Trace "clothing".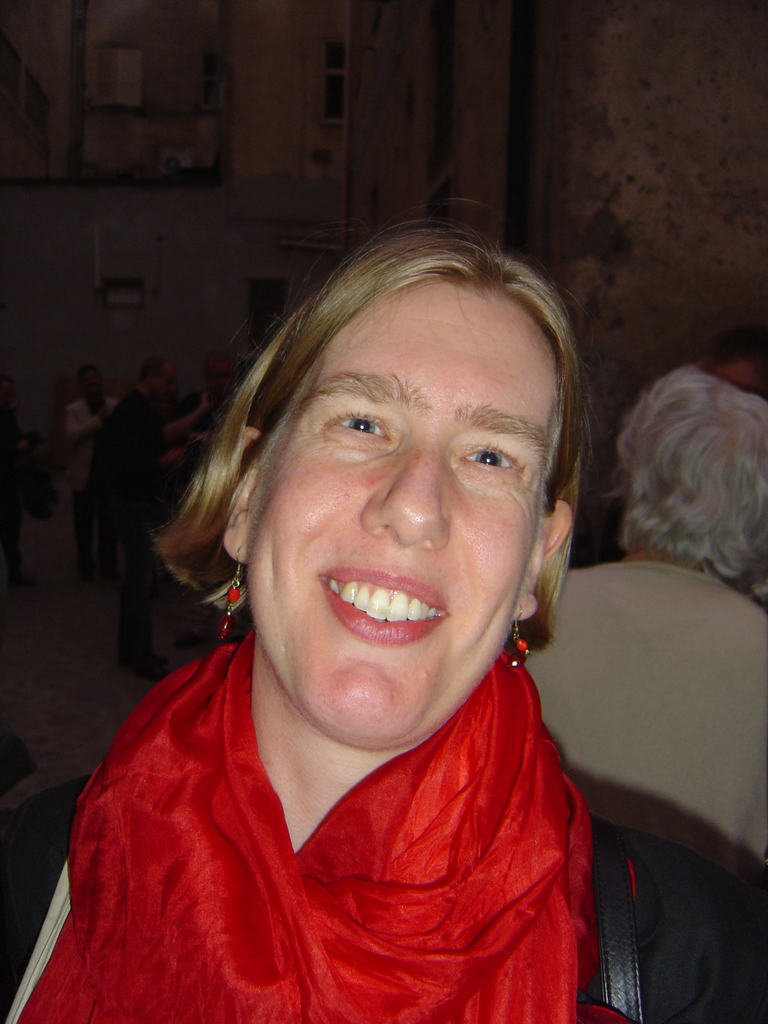
Traced to {"left": 0, "top": 627, "right": 767, "bottom": 1023}.
